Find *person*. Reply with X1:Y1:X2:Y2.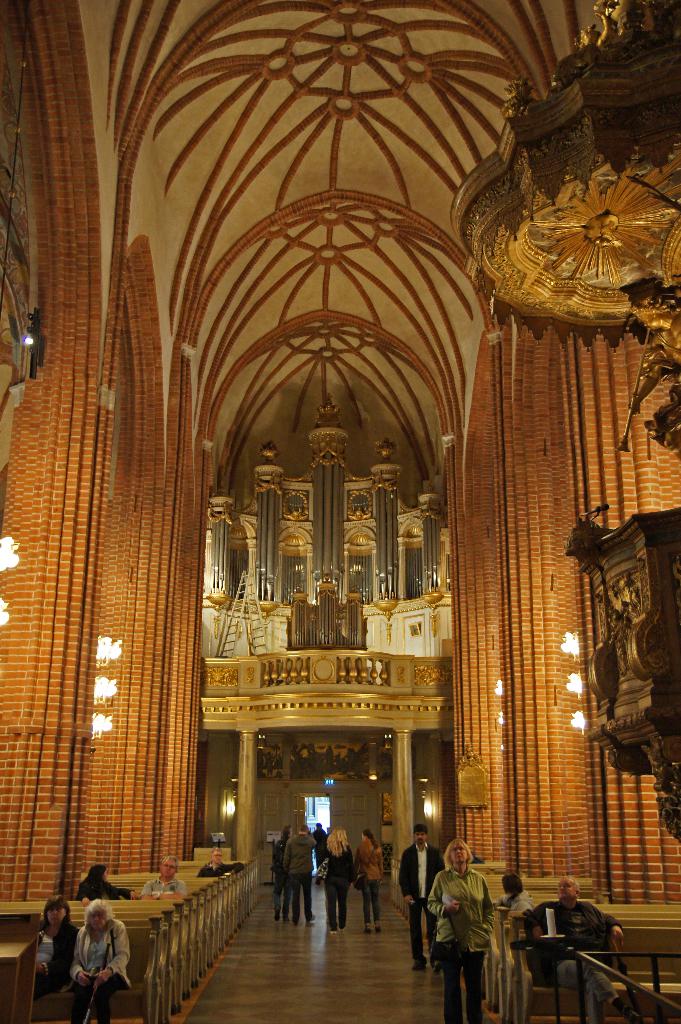
68:860:125:899.
